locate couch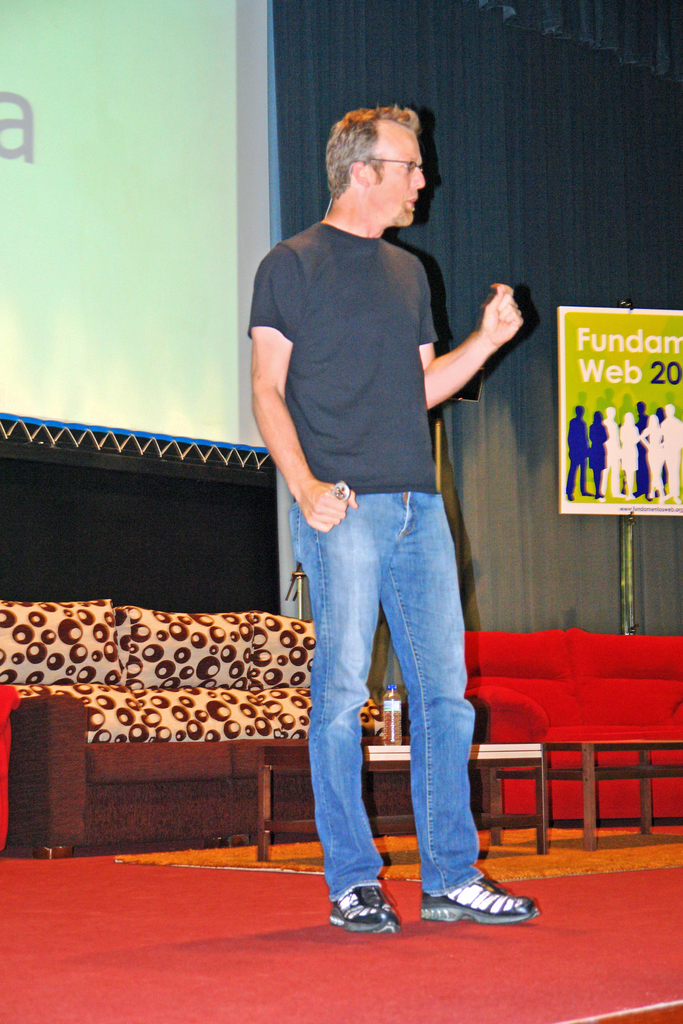
BBox(460, 638, 682, 803)
